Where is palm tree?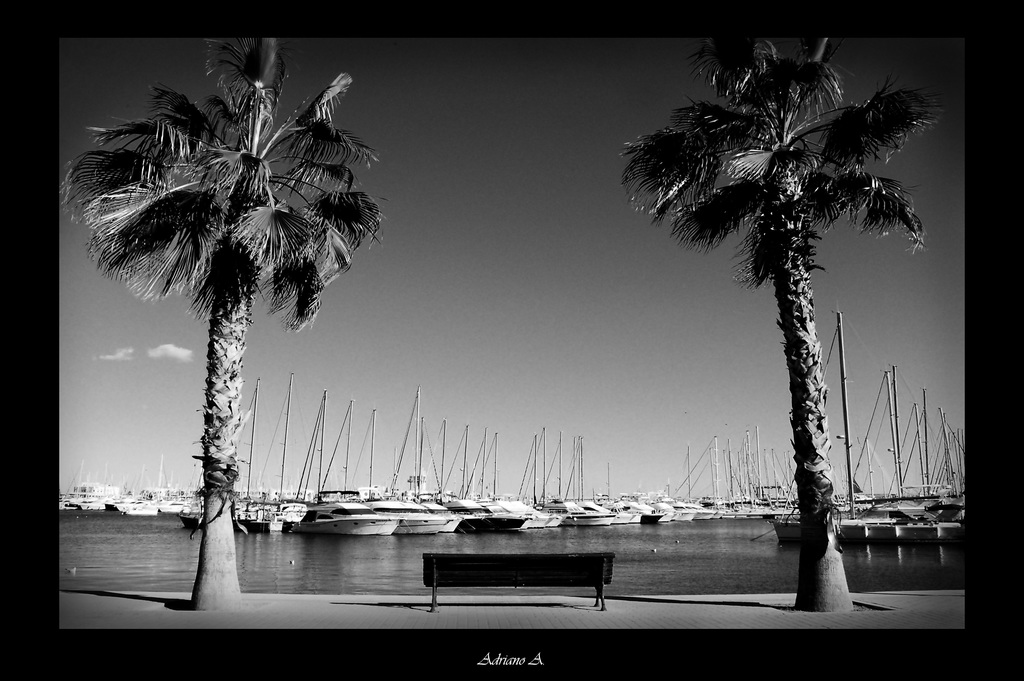
rect(57, 31, 388, 607).
